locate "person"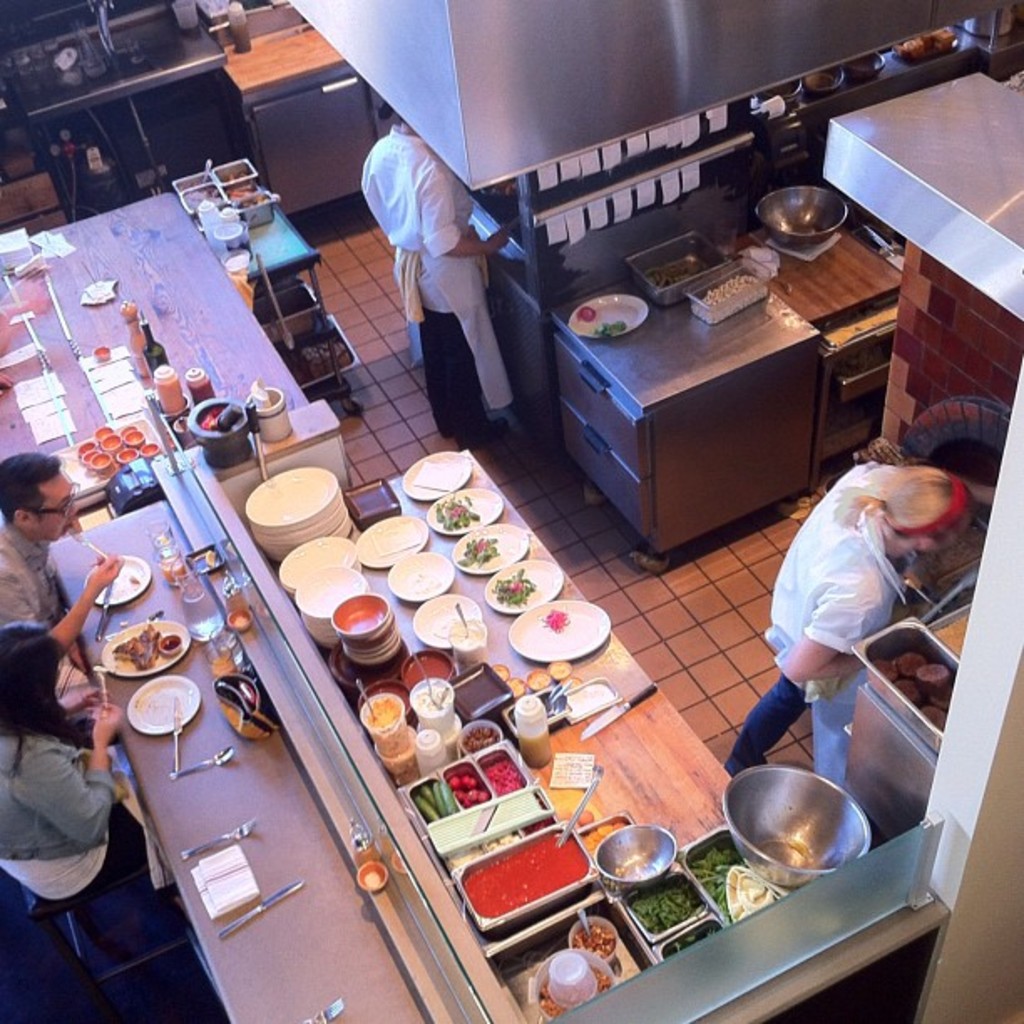
(0,455,82,658)
